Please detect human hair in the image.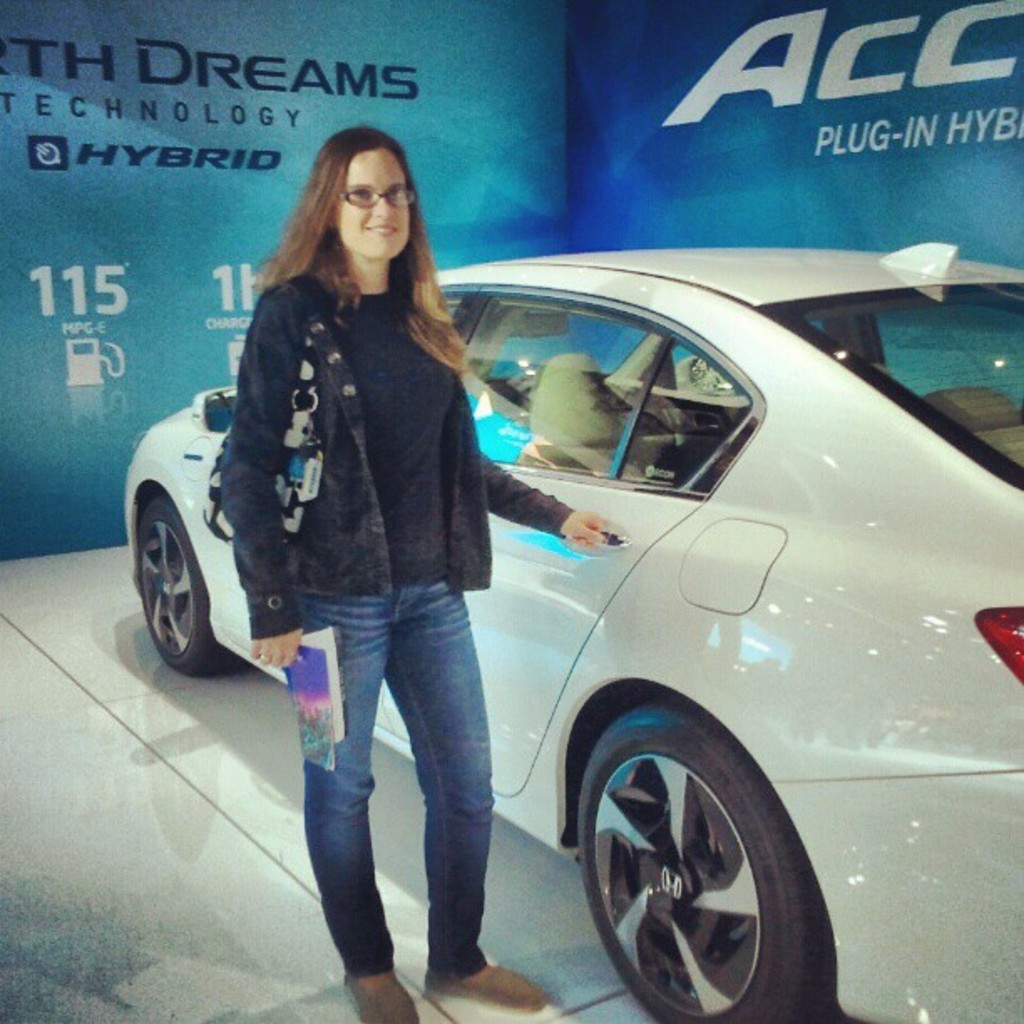
crop(279, 127, 440, 355).
